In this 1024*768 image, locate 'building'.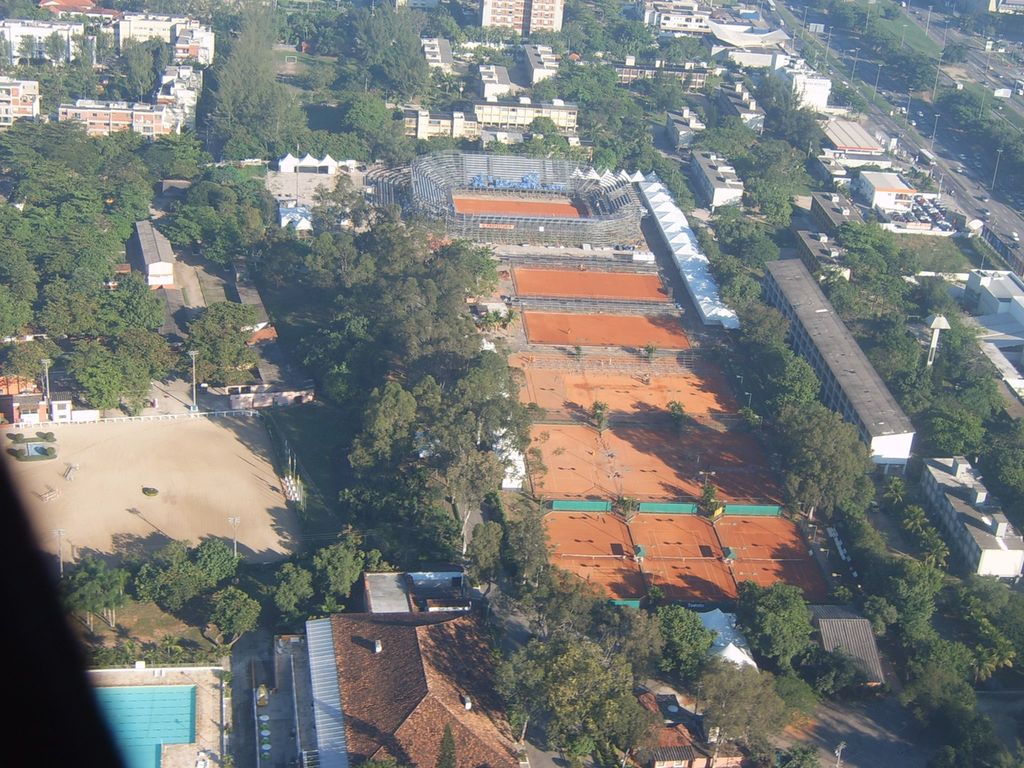
Bounding box: (760, 258, 916, 476).
